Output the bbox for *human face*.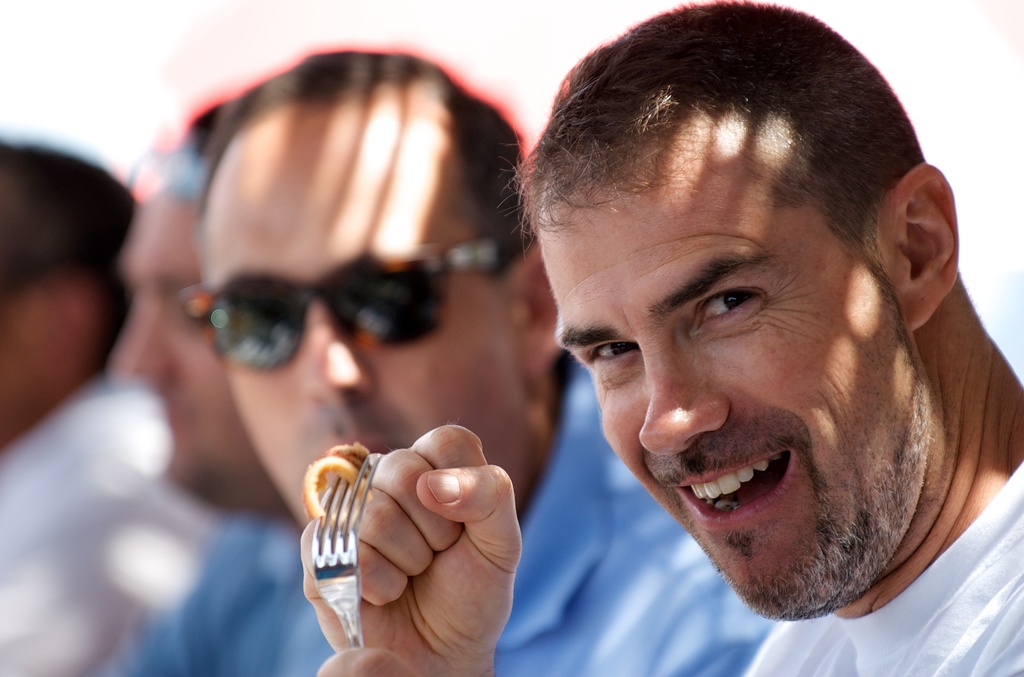
bbox(540, 144, 934, 617).
